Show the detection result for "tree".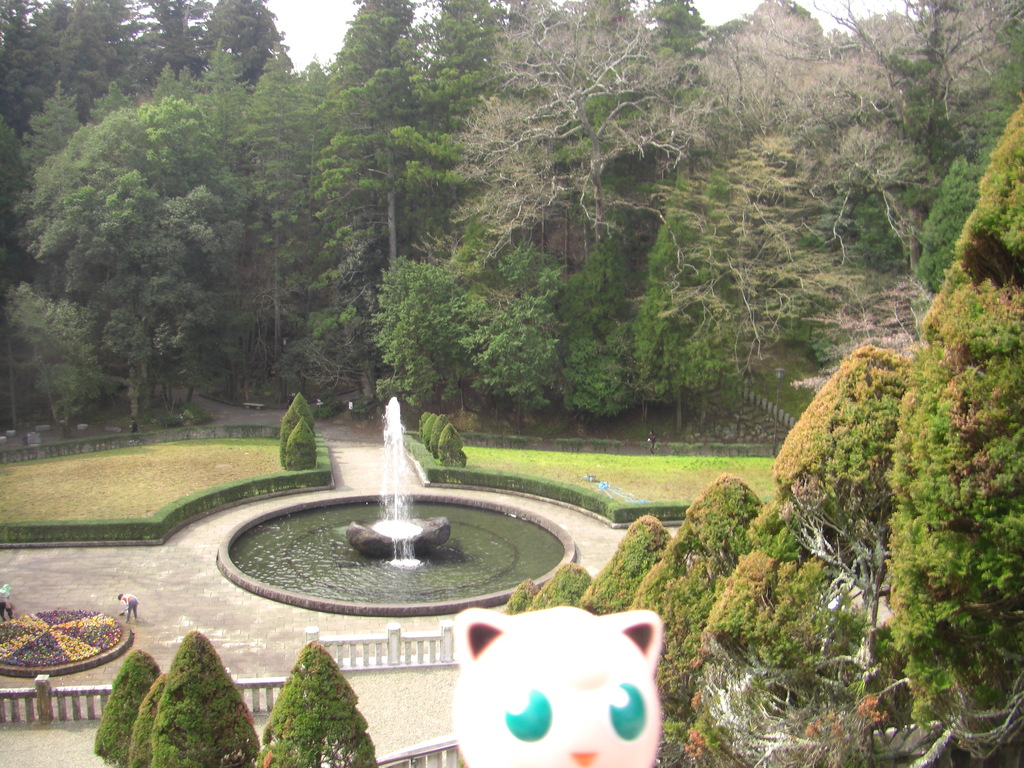
bbox=[564, 236, 645, 419].
